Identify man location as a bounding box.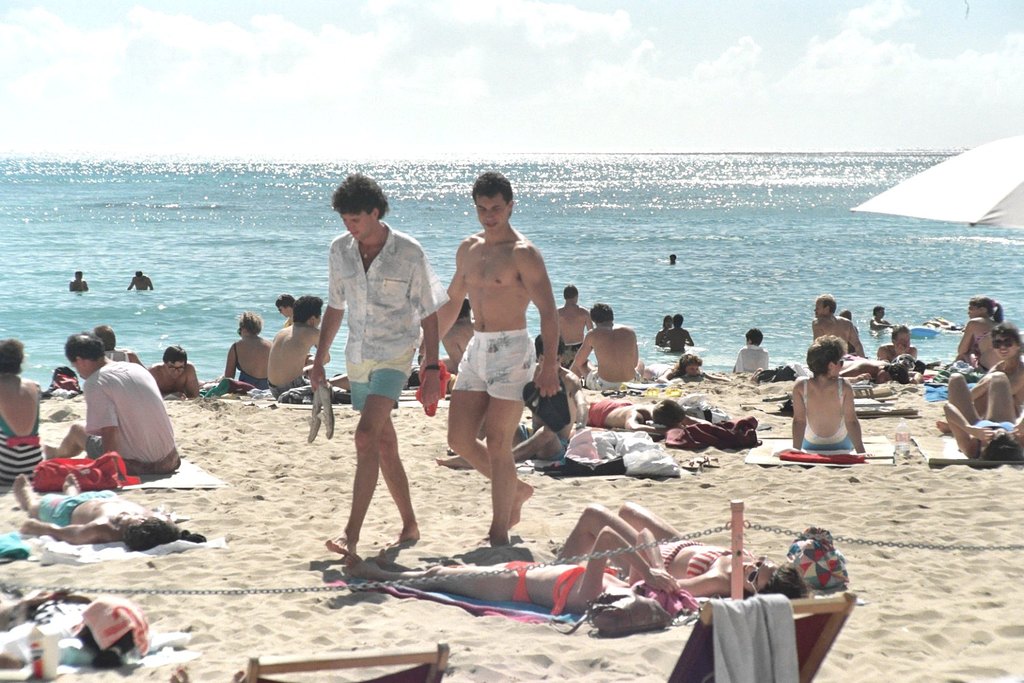
locate(814, 294, 865, 357).
